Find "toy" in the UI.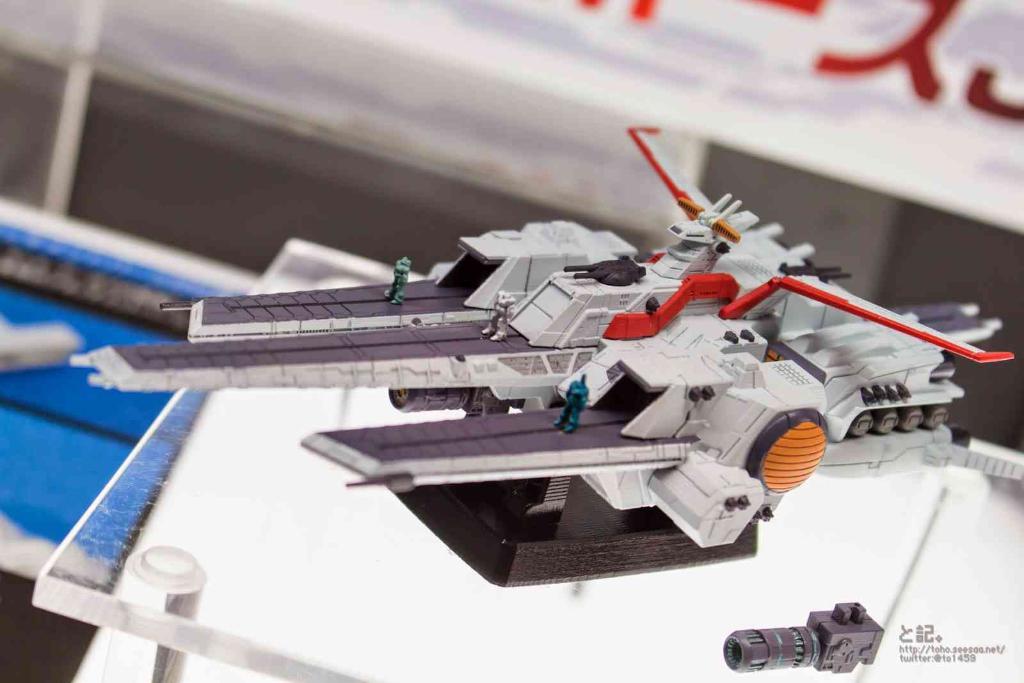
UI element at 51,125,1023,541.
